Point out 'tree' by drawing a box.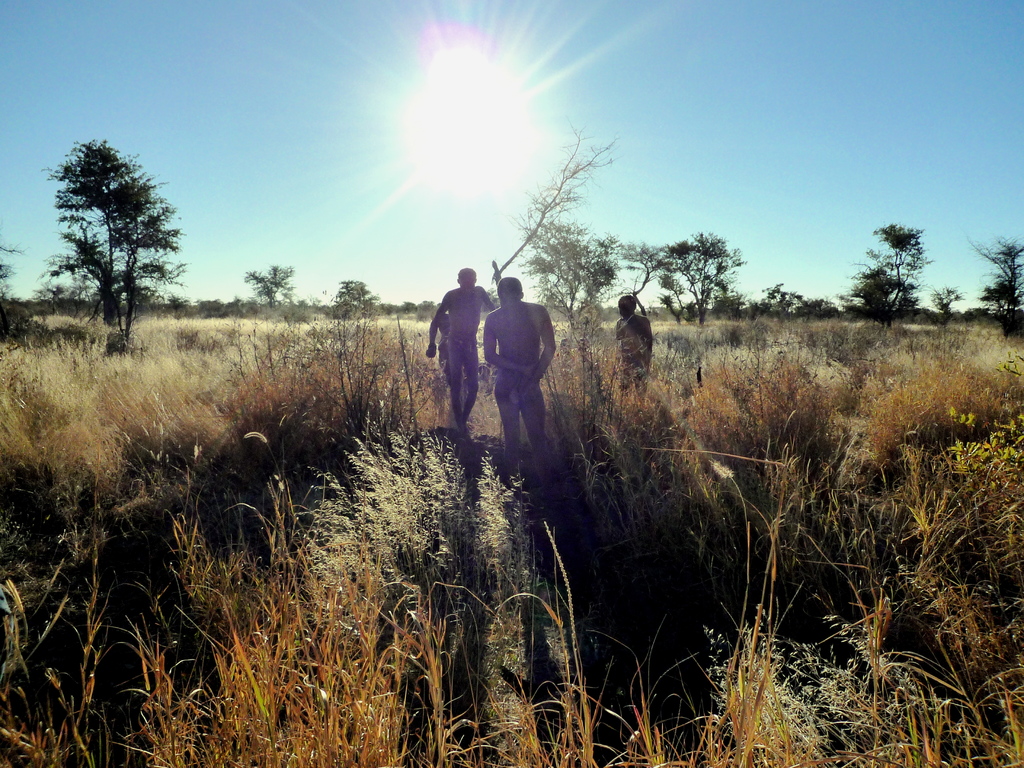
928 283 965 325.
